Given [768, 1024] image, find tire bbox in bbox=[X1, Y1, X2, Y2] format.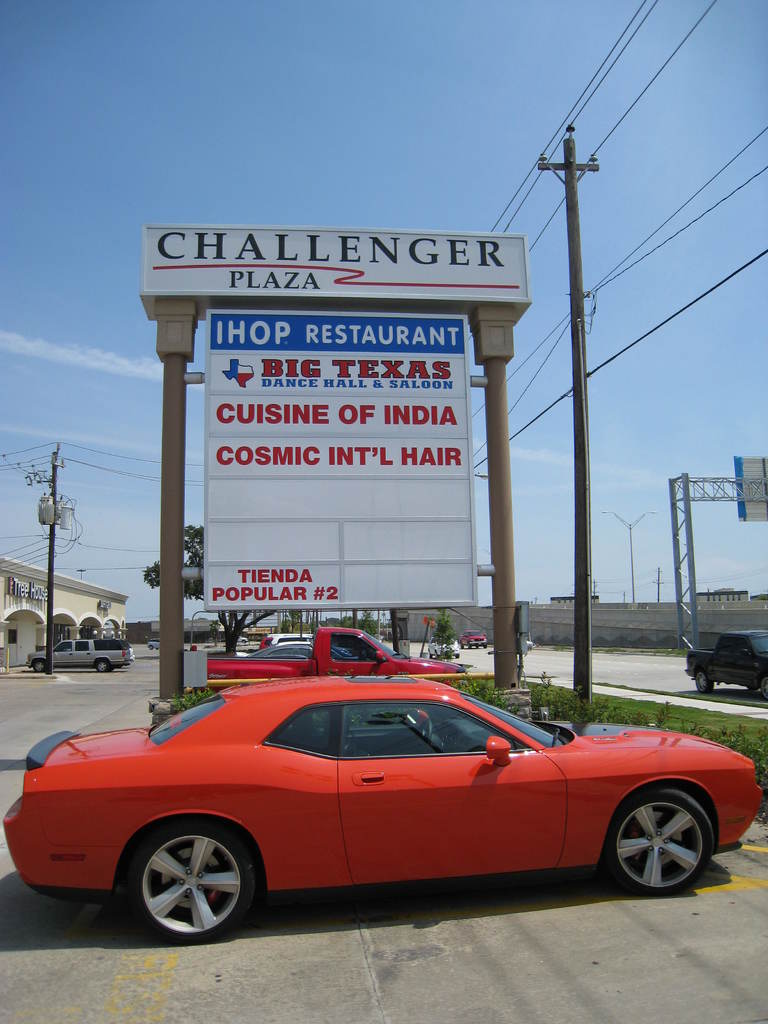
bbox=[468, 641, 475, 648].
